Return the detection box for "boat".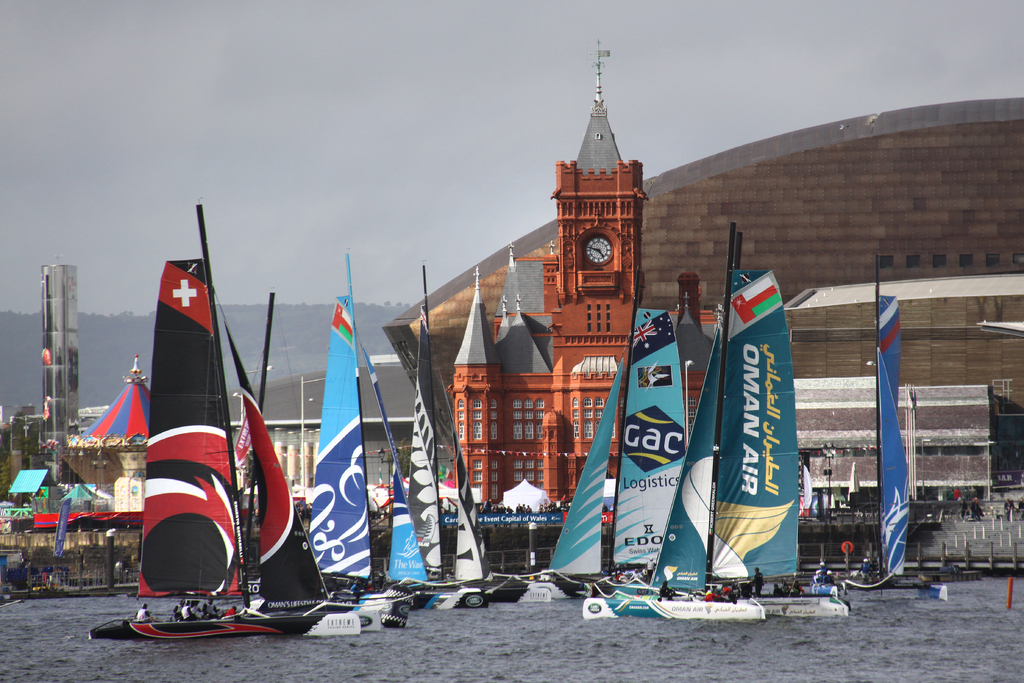
{"left": 802, "top": 263, "right": 954, "bottom": 613}.
